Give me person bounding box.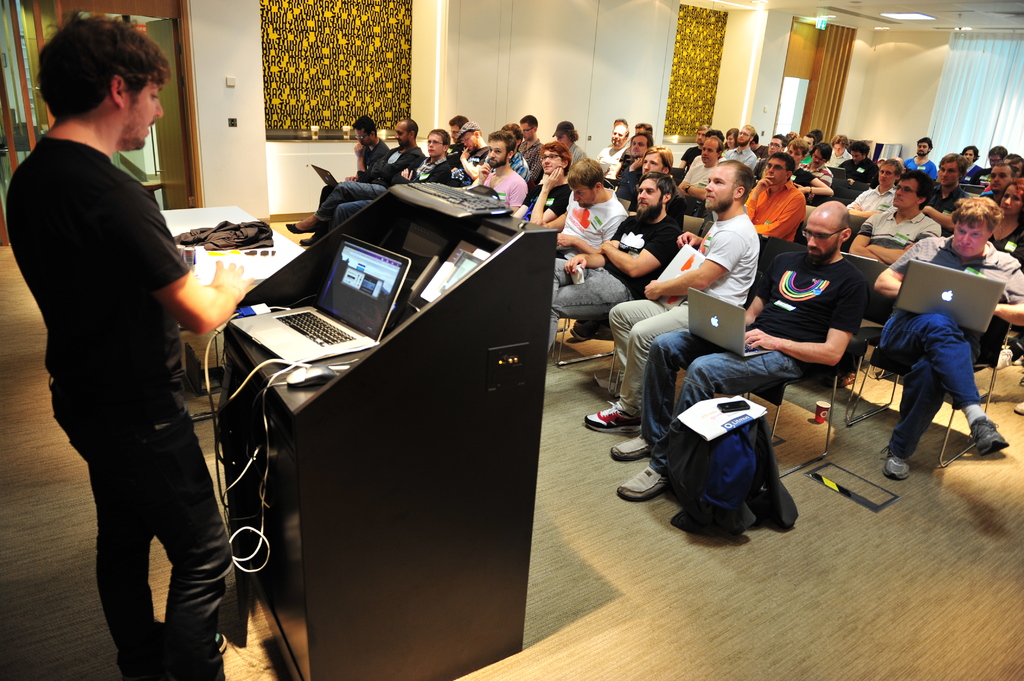
580 151 758 435.
